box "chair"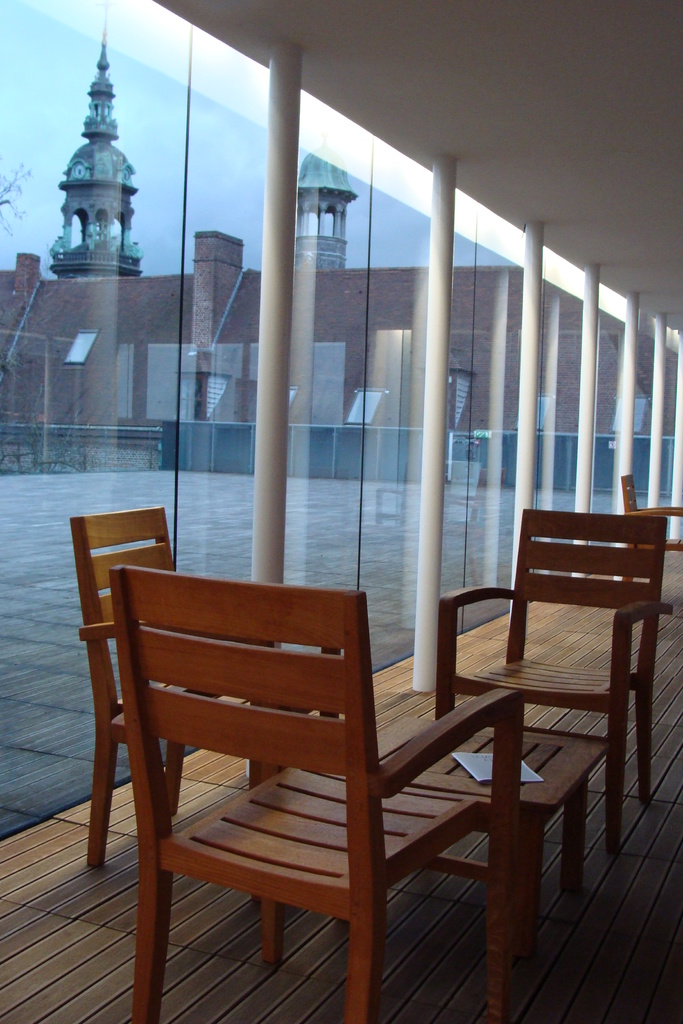
pyautogui.locateOnScreen(101, 566, 518, 1023)
